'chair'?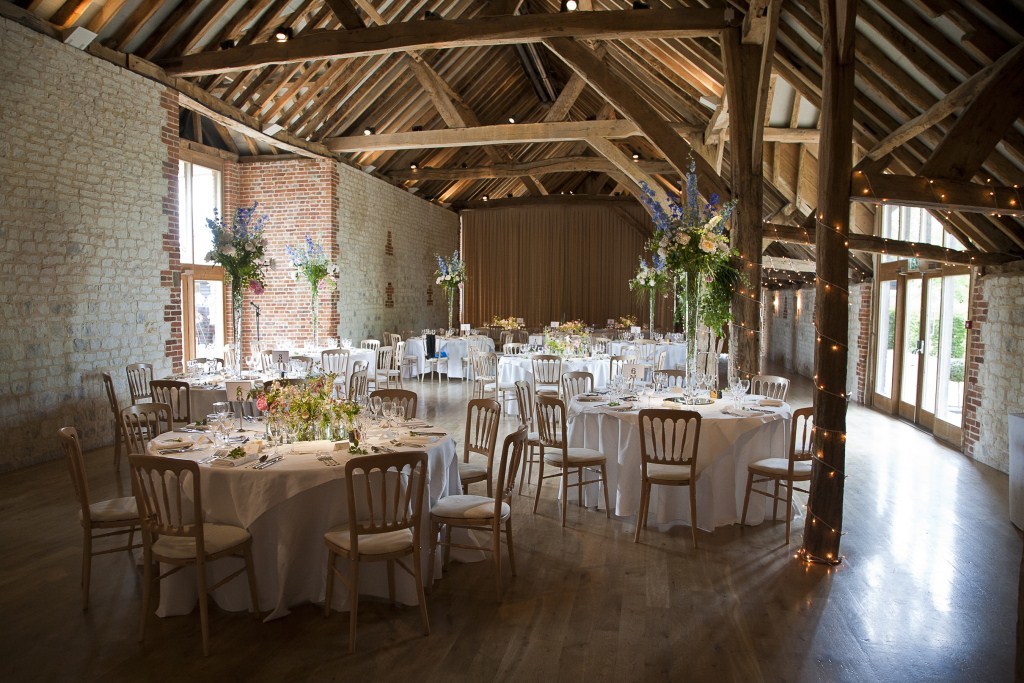
bbox=[320, 348, 349, 392]
